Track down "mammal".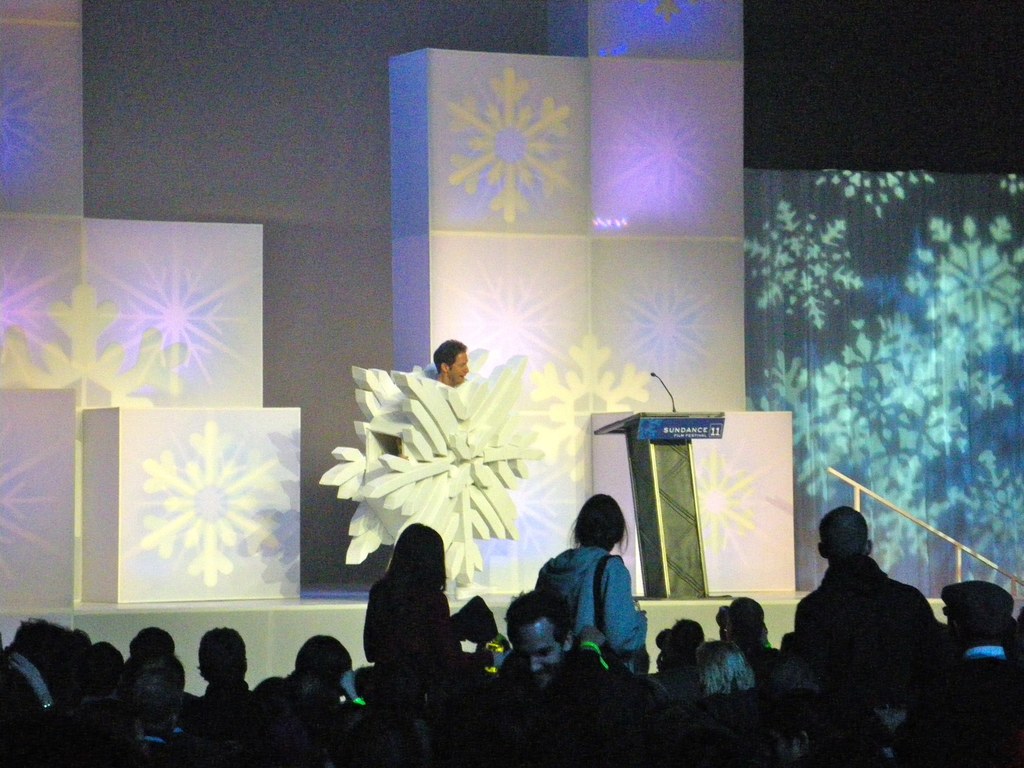
Tracked to 520,508,660,686.
